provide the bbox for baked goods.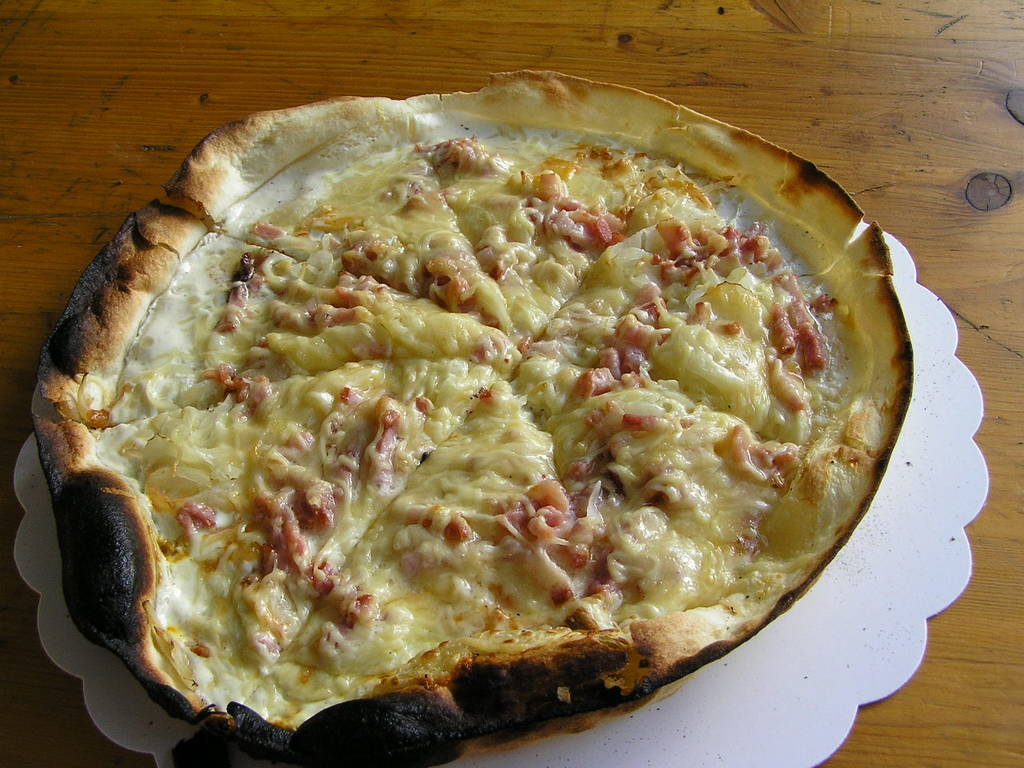
<bbox>31, 66, 913, 767</bbox>.
